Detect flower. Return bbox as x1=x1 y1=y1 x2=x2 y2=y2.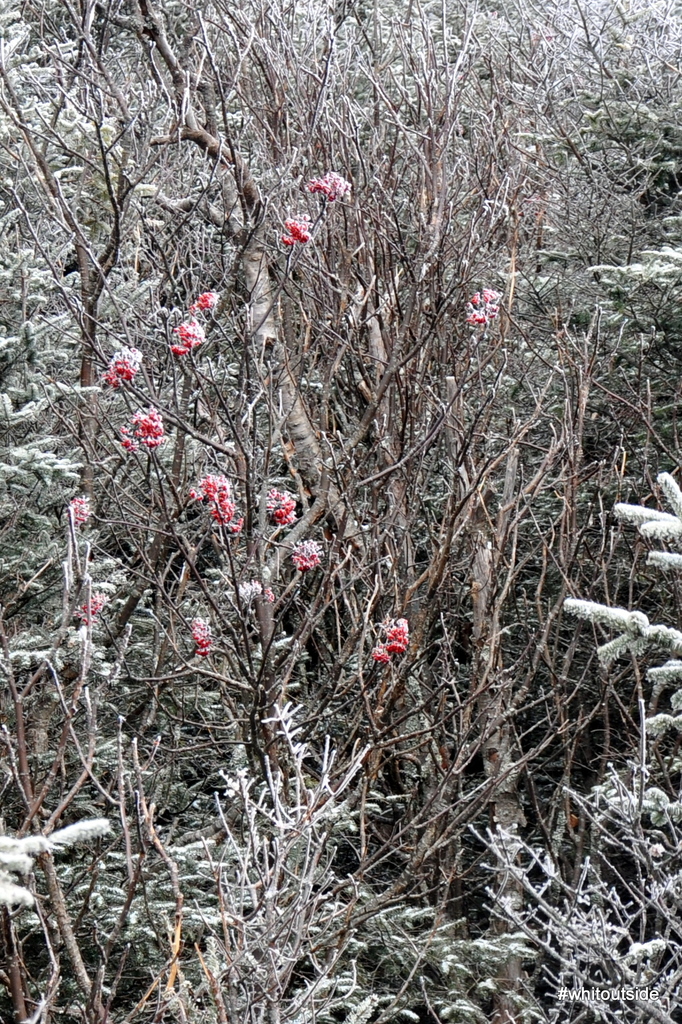
x1=167 y1=313 x2=211 y2=353.
